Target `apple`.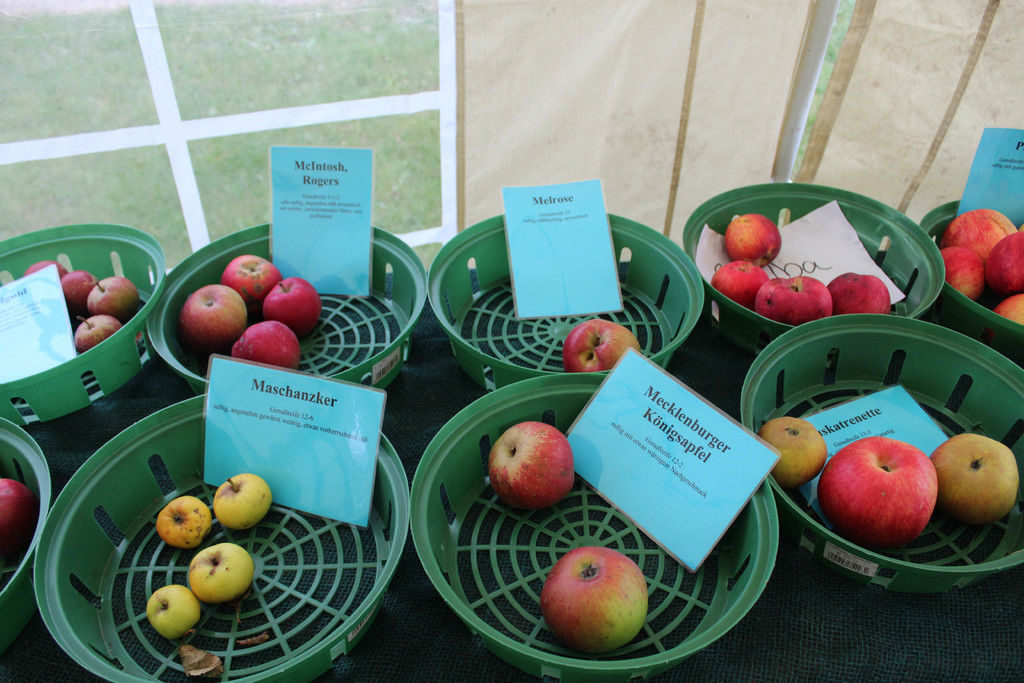
Target region: x1=542 y1=547 x2=648 y2=654.
